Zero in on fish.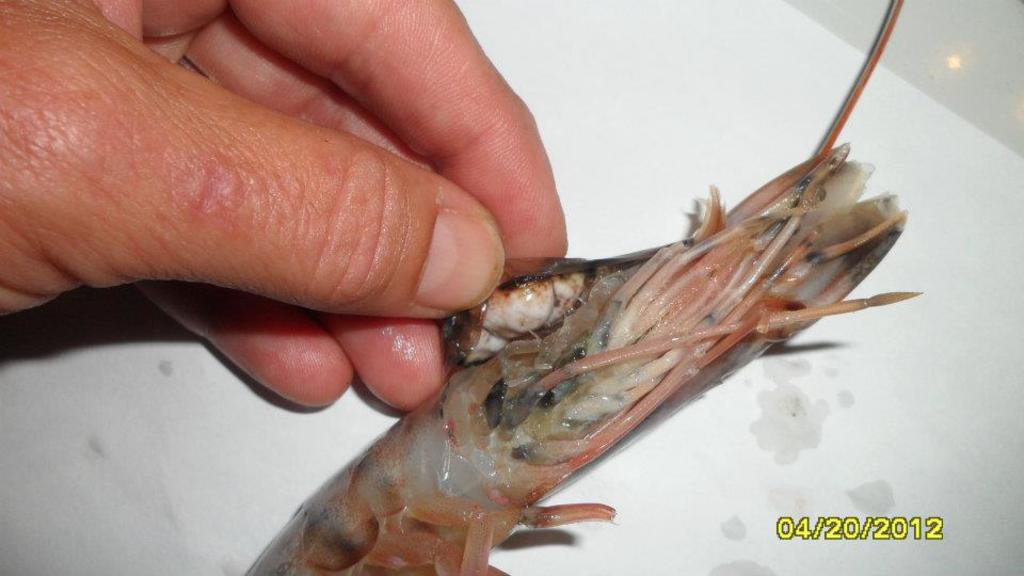
Zeroed in: BBox(227, 0, 930, 575).
